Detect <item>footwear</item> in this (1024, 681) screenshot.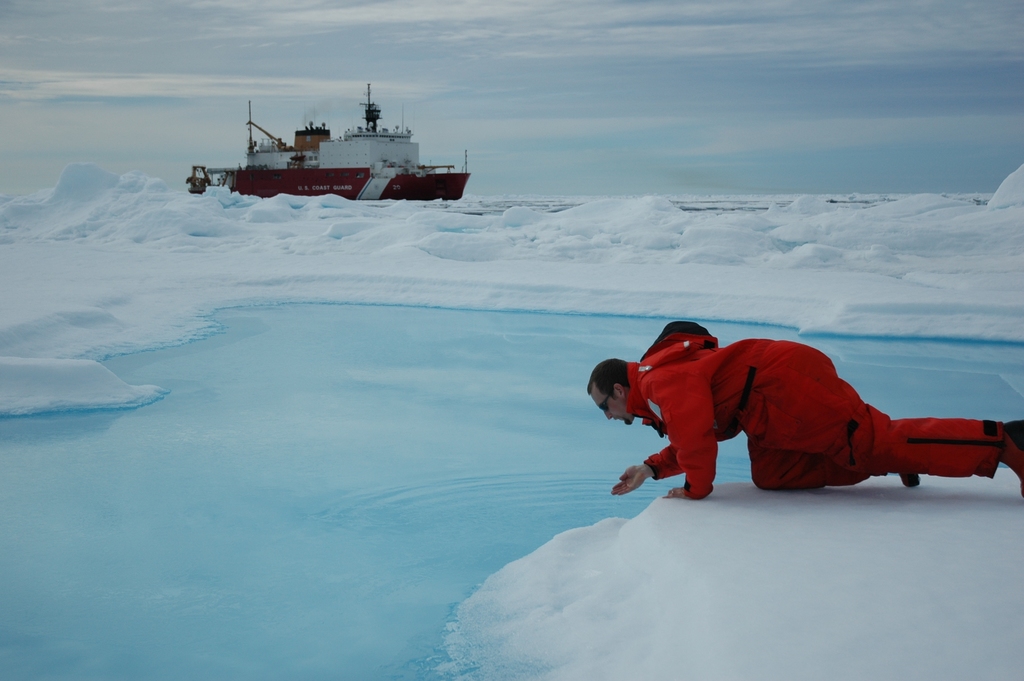
Detection: box(894, 468, 920, 490).
